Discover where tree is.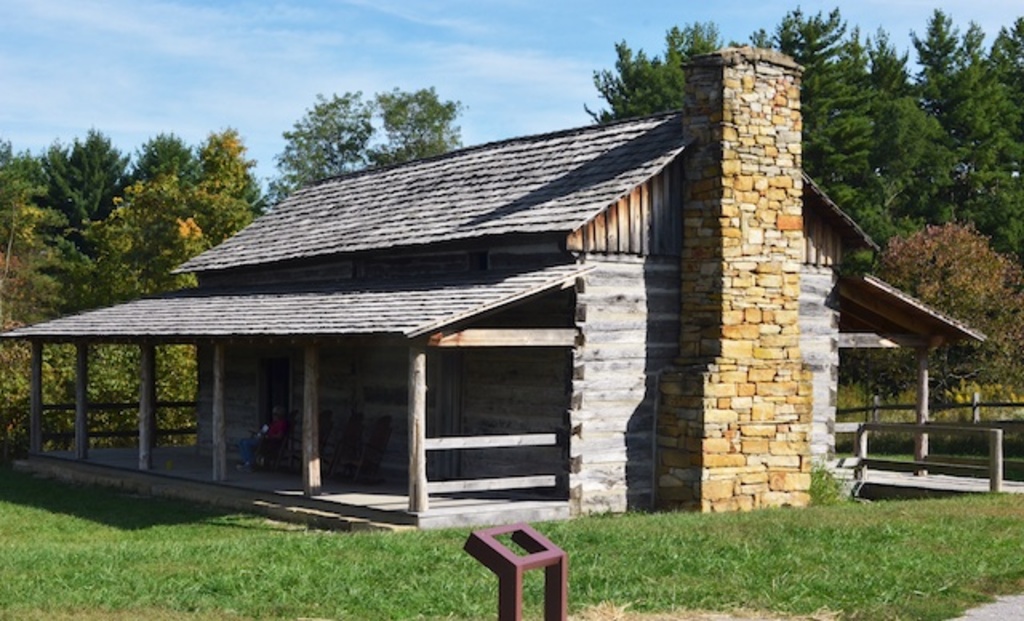
Discovered at 874 224 1022 419.
